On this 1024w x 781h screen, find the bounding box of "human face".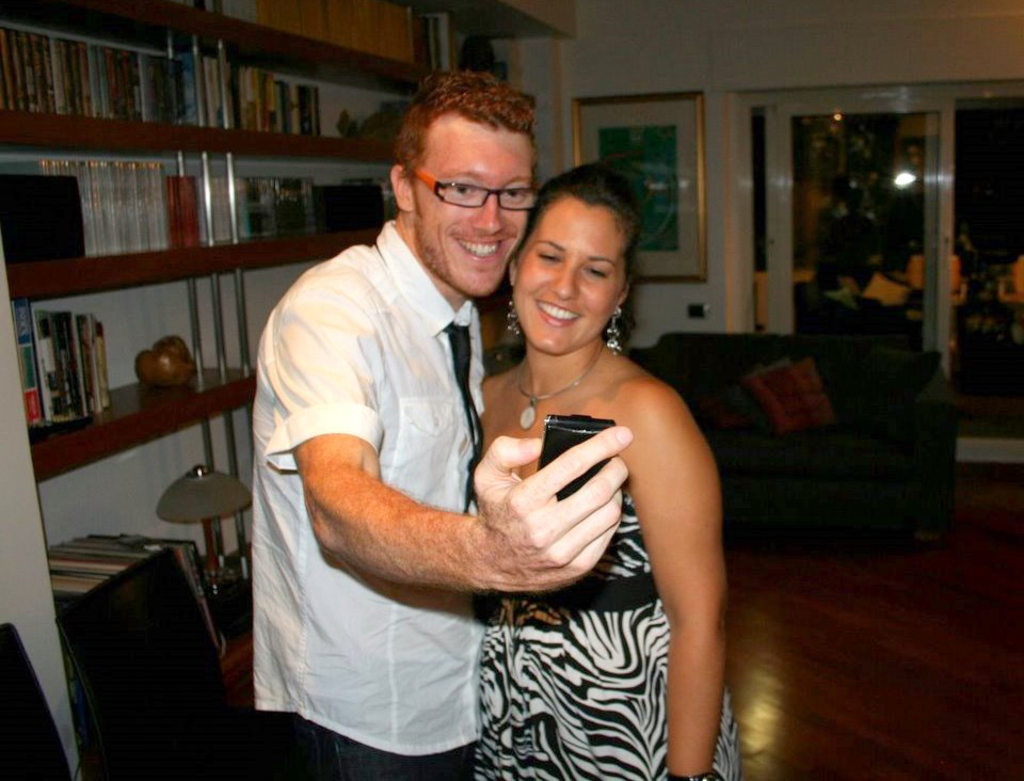
Bounding box: Rect(515, 194, 626, 352).
